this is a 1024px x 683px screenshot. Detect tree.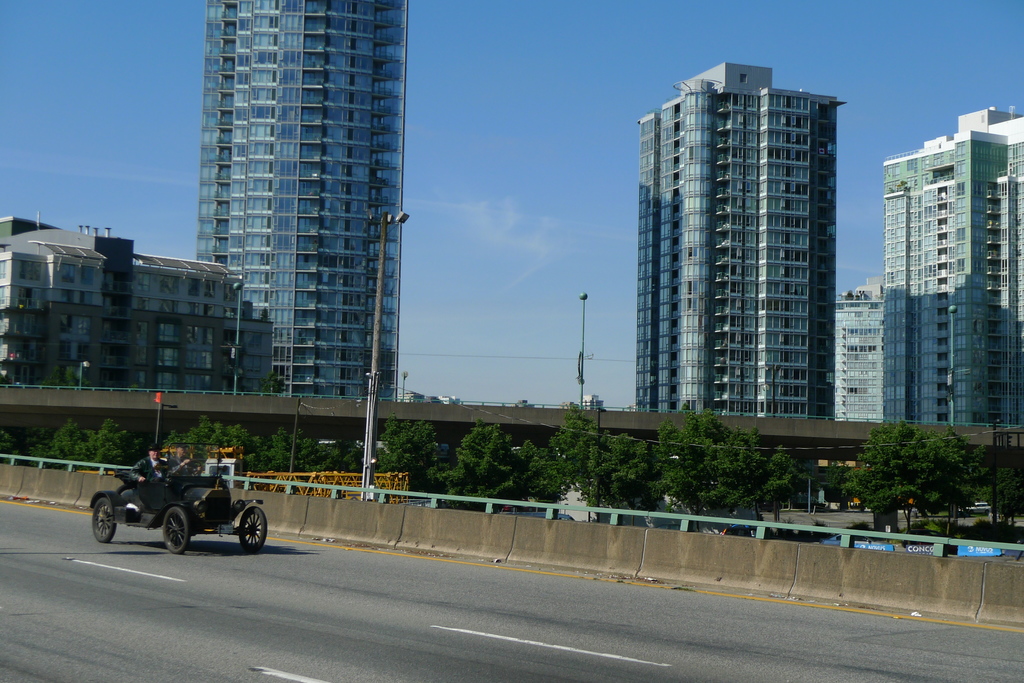
(320,427,380,482).
